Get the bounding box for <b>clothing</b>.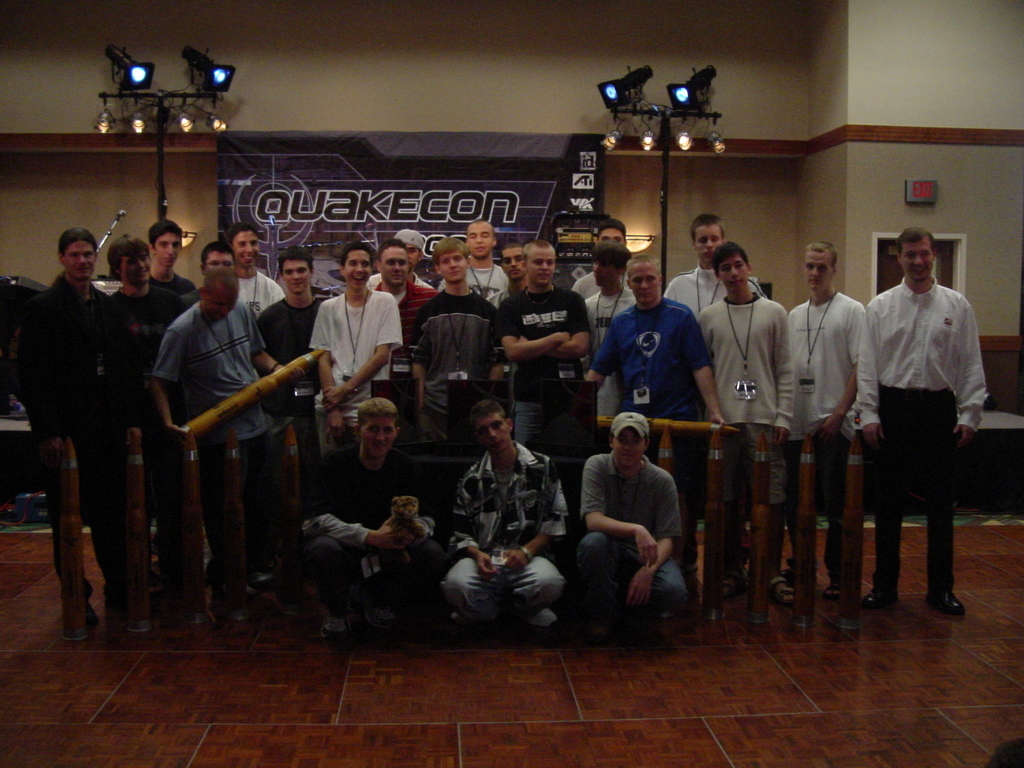
left=404, top=284, right=494, bottom=447.
